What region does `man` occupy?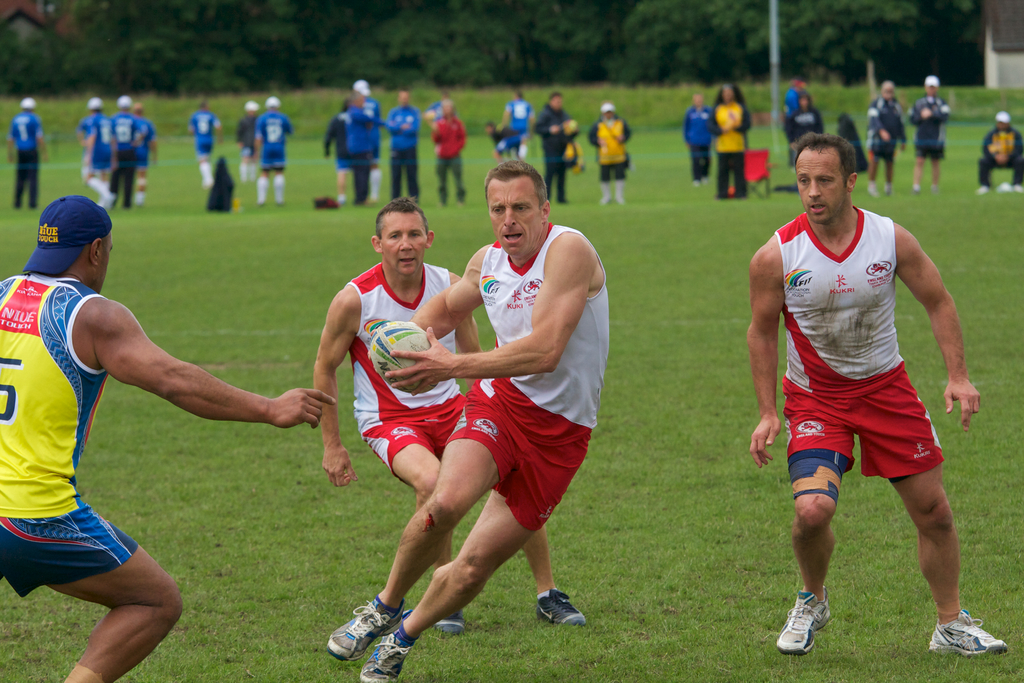
906,76,950,196.
